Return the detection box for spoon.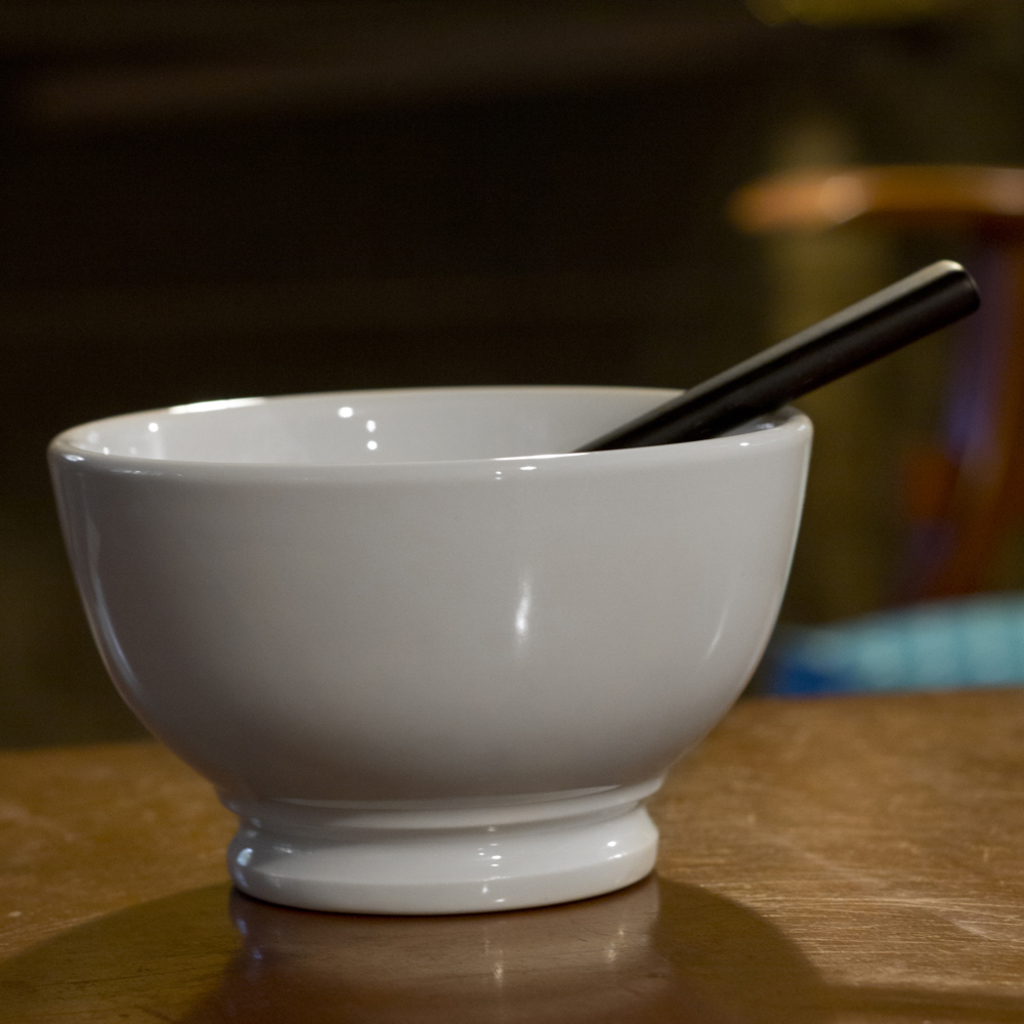
x1=570 y1=260 x2=979 y2=450.
